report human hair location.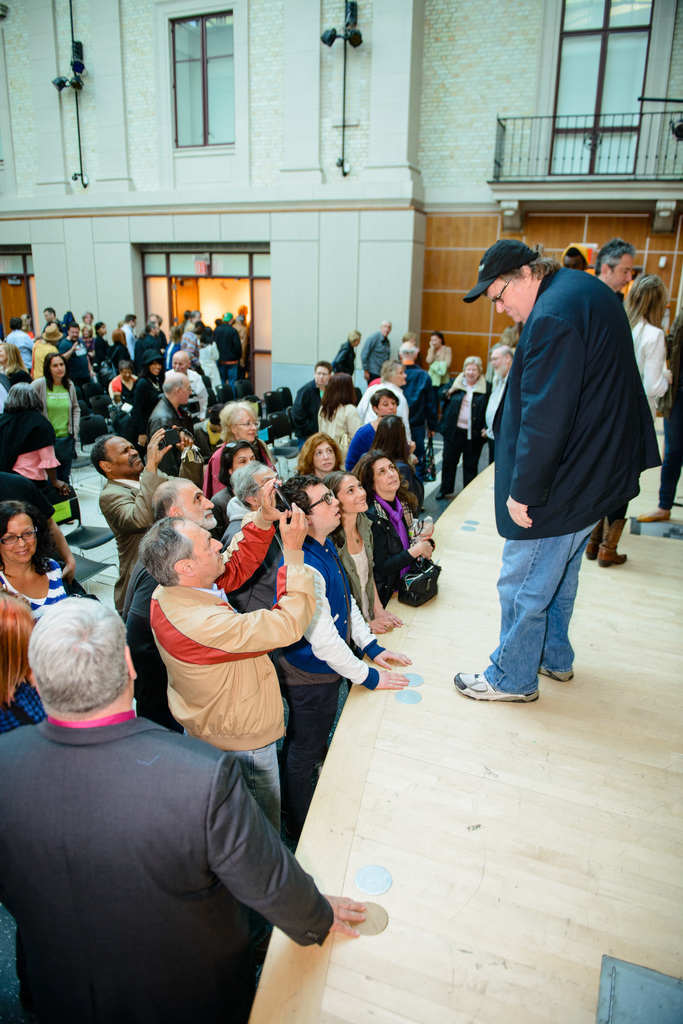
Report: bbox(595, 237, 635, 276).
